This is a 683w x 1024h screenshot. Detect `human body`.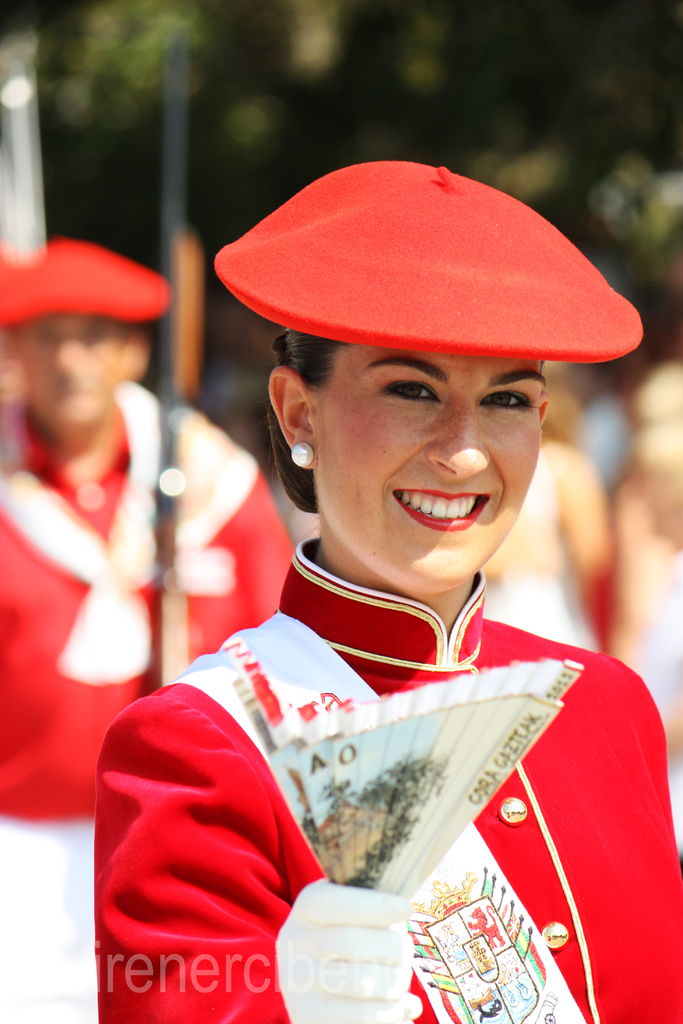
124,228,655,1023.
